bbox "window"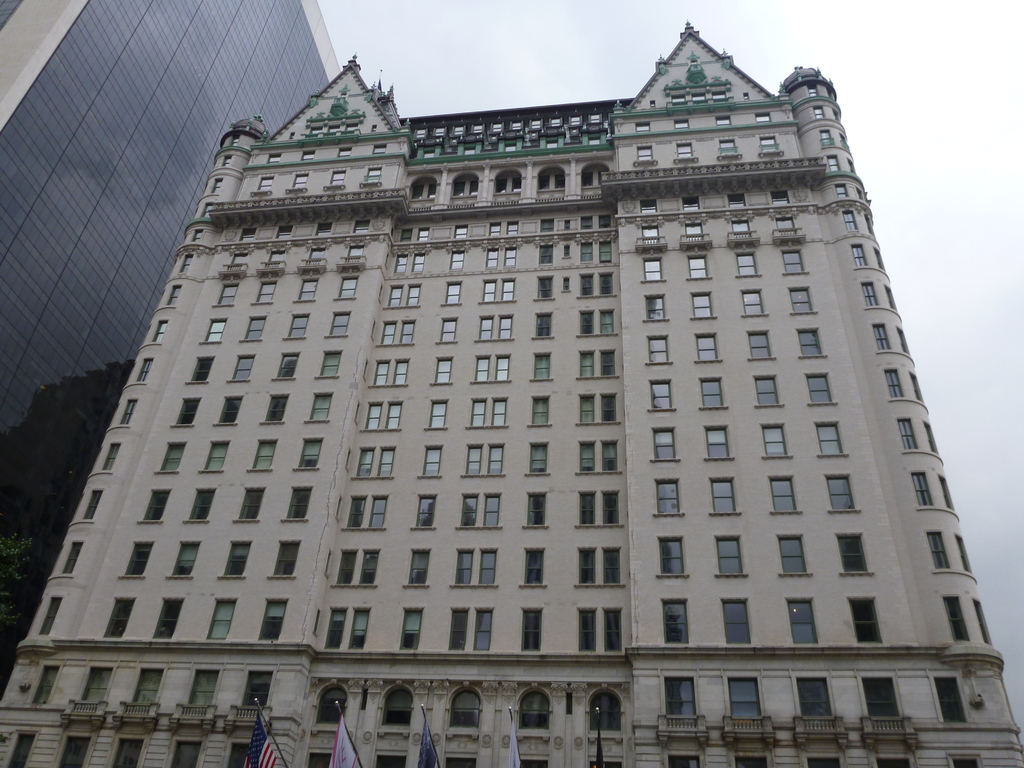
<region>487, 392, 513, 429</region>
